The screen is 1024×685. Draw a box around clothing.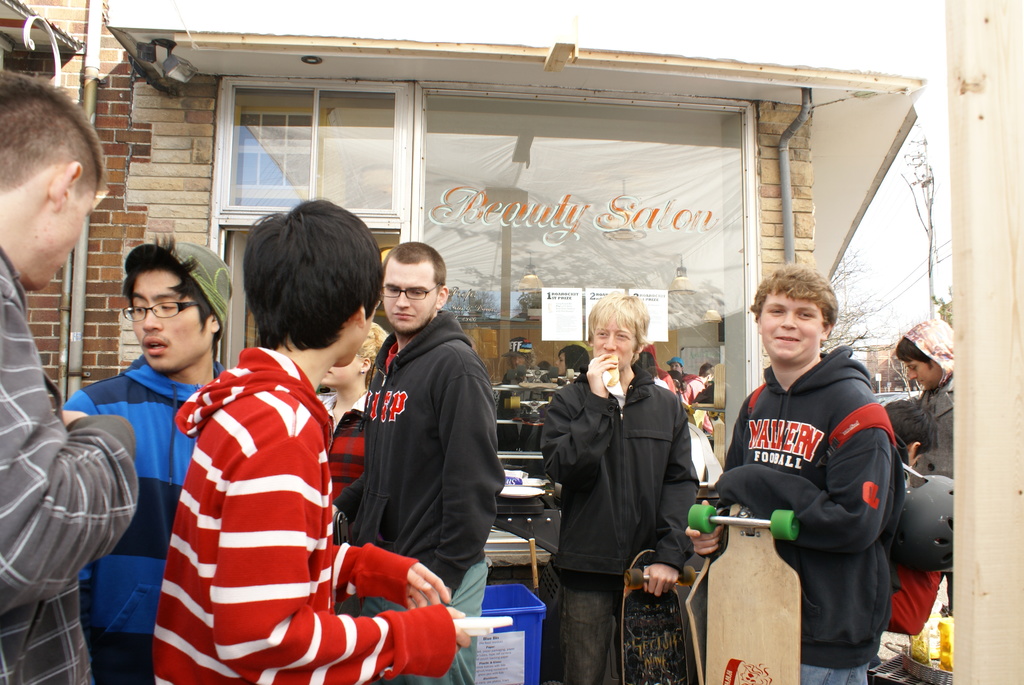
region(541, 361, 701, 684).
